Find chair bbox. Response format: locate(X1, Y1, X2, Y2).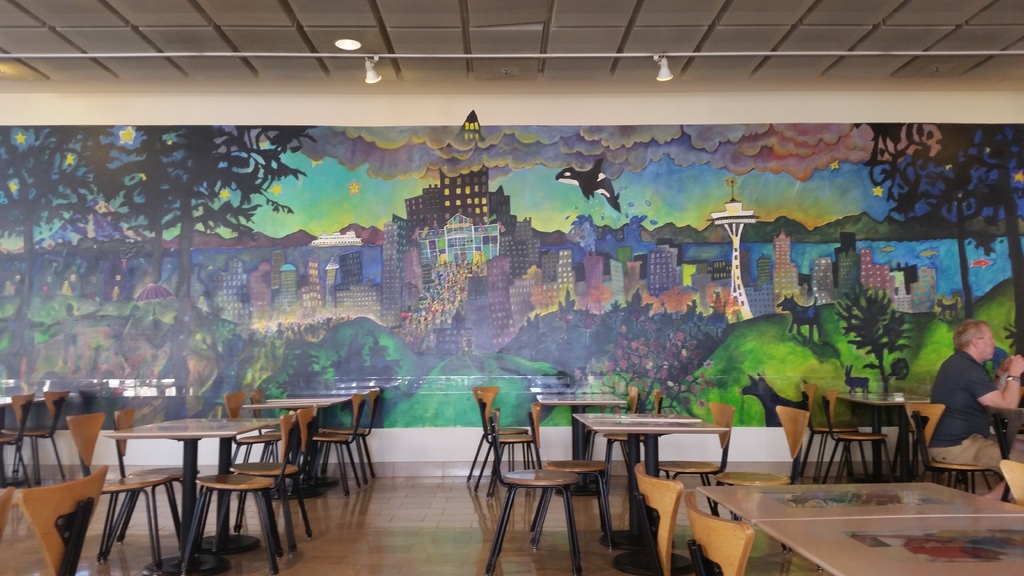
locate(682, 490, 755, 575).
